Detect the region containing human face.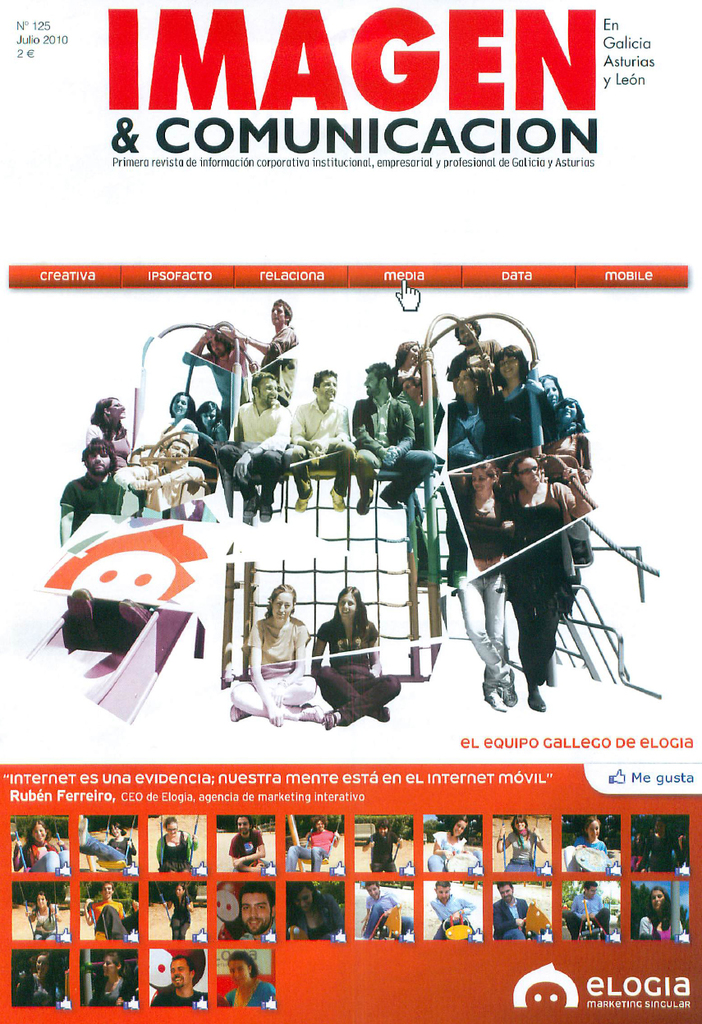
(236, 816, 250, 835).
